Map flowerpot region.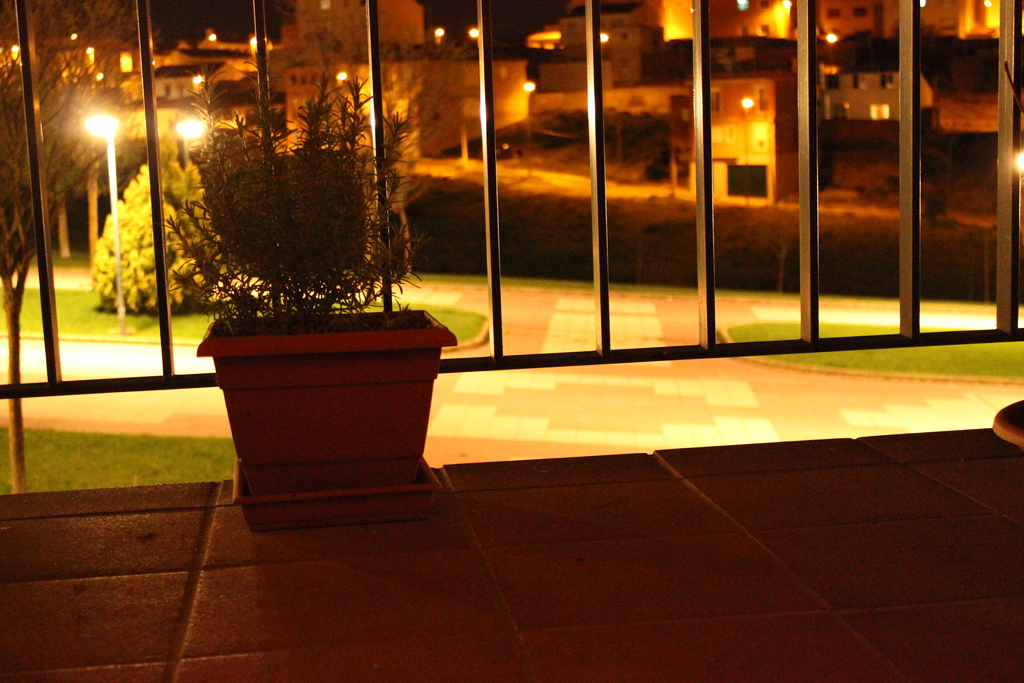
Mapped to crop(197, 309, 458, 482).
